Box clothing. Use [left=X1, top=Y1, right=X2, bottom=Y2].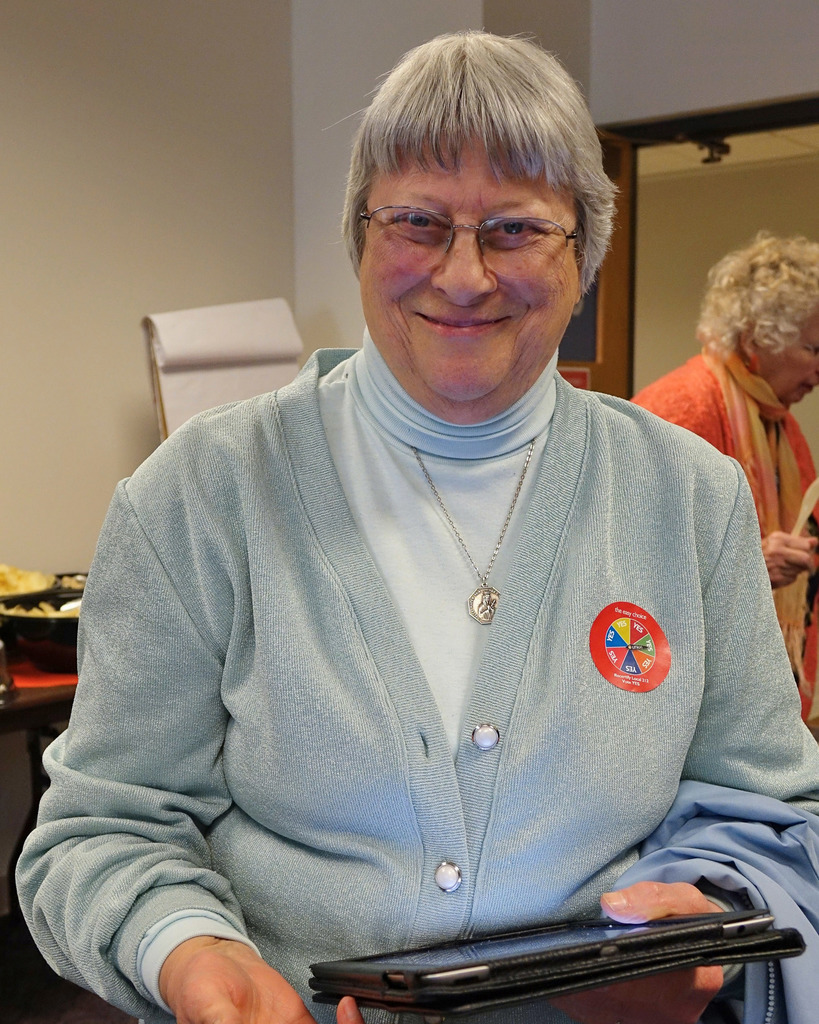
[left=615, top=776, right=818, bottom=1023].
